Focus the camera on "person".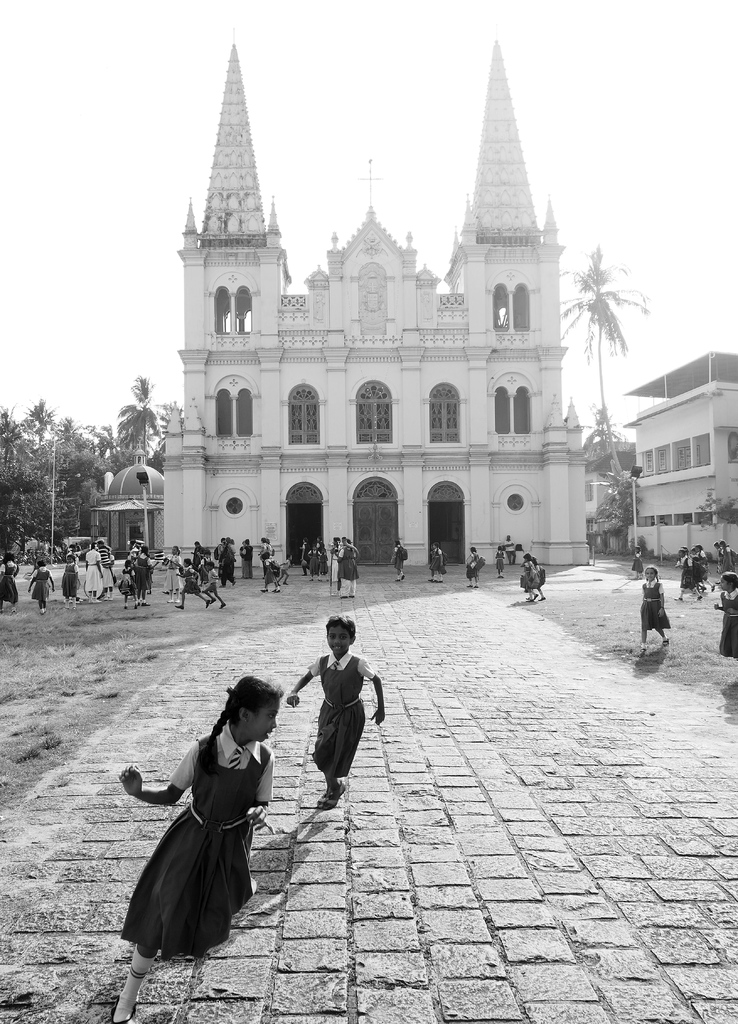
Focus region: <bbox>428, 538, 447, 584</bbox>.
